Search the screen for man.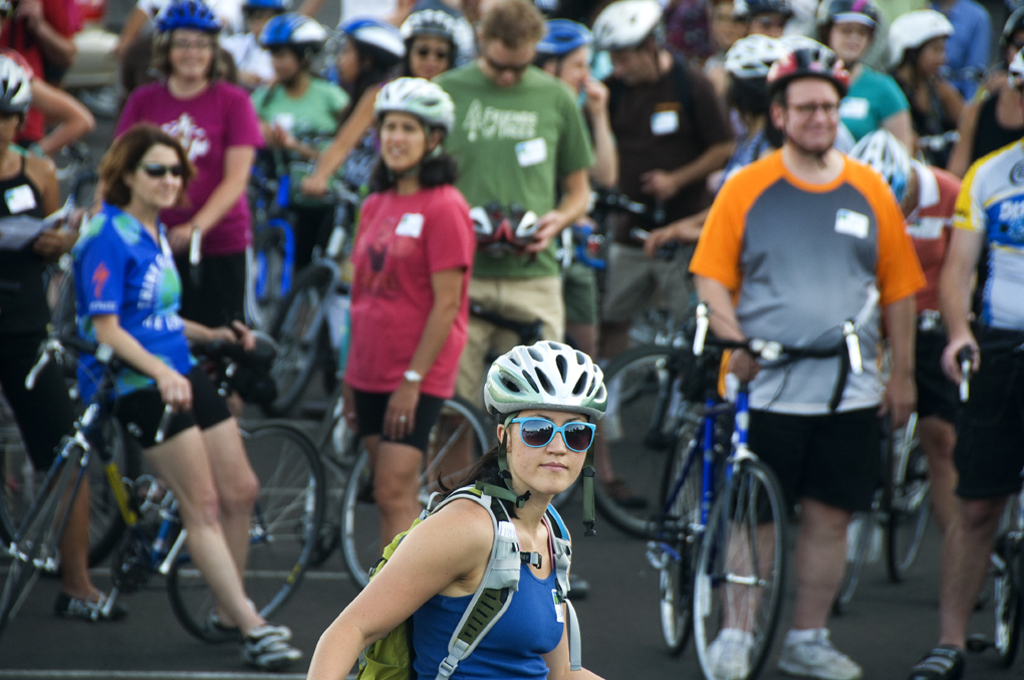
Found at 908:42:1023:679.
